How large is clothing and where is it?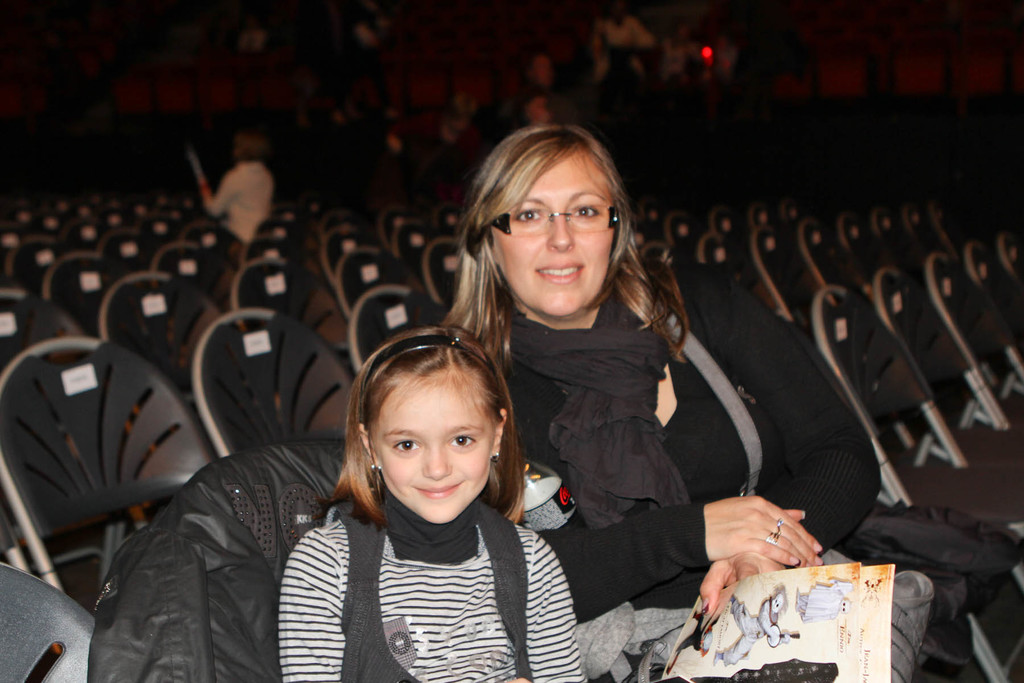
Bounding box: x1=204, y1=159, x2=274, y2=247.
